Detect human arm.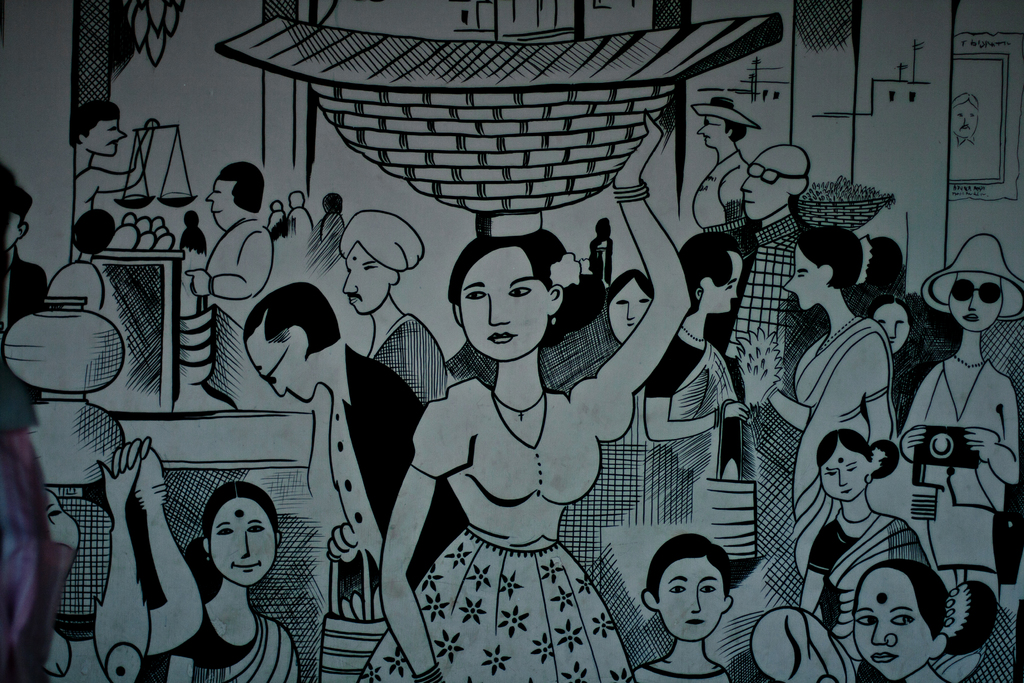
Detected at bbox=[97, 128, 154, 186].
